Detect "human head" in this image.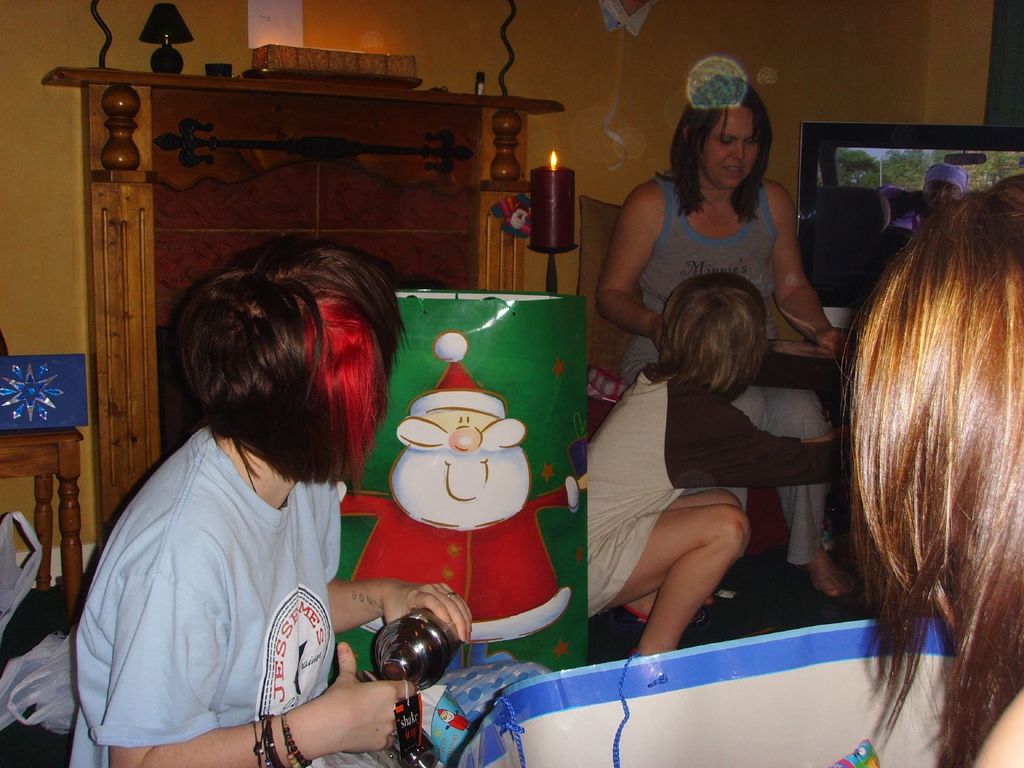
Detection: [665, 51, 774, 239].
